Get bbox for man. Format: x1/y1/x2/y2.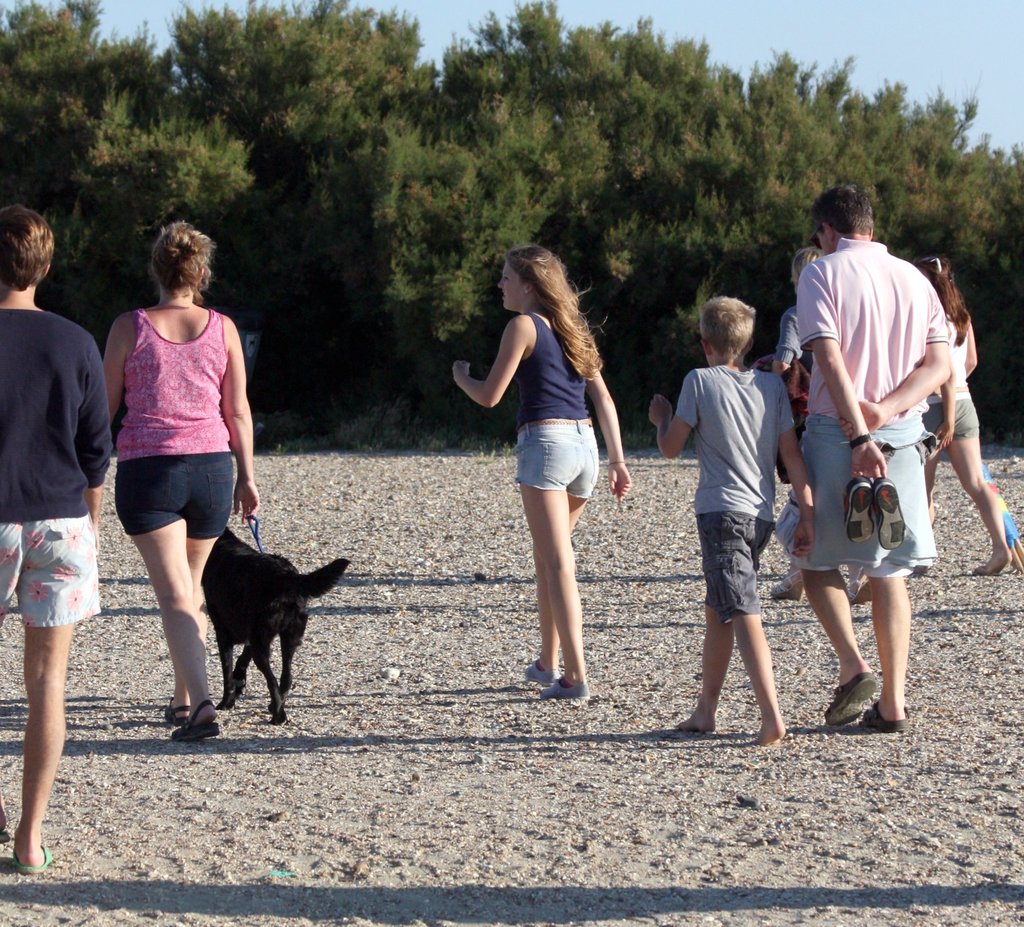
0/207/115/869.
